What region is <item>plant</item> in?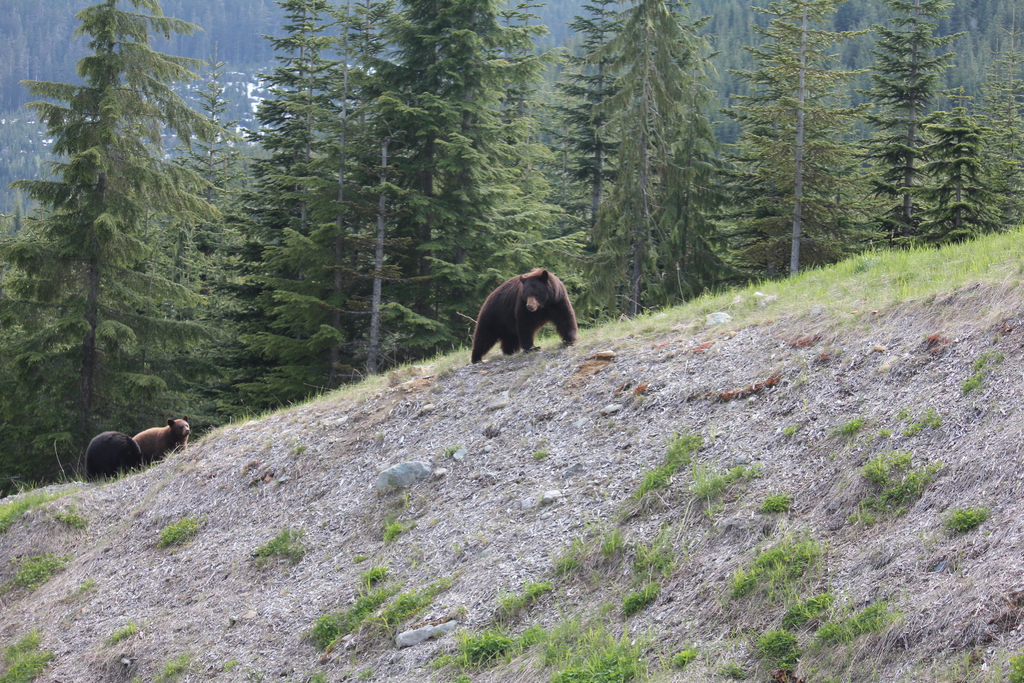
{"left": 349, "top": 664, "right": 392, "bottom": 682}.
